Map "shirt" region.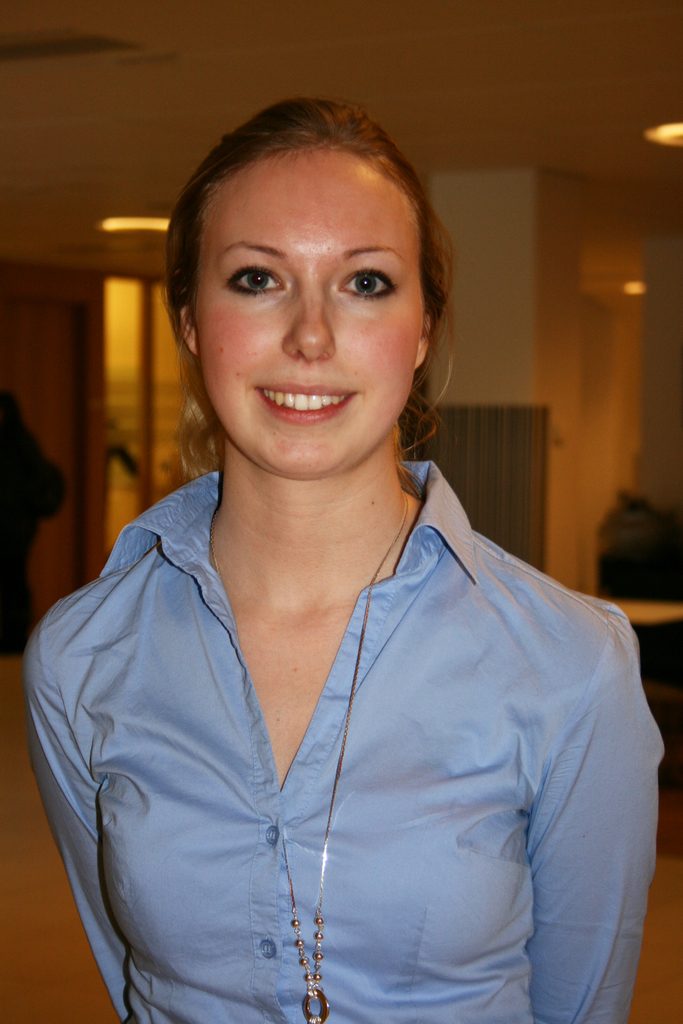
Mapped to (19,461,666,1023).
